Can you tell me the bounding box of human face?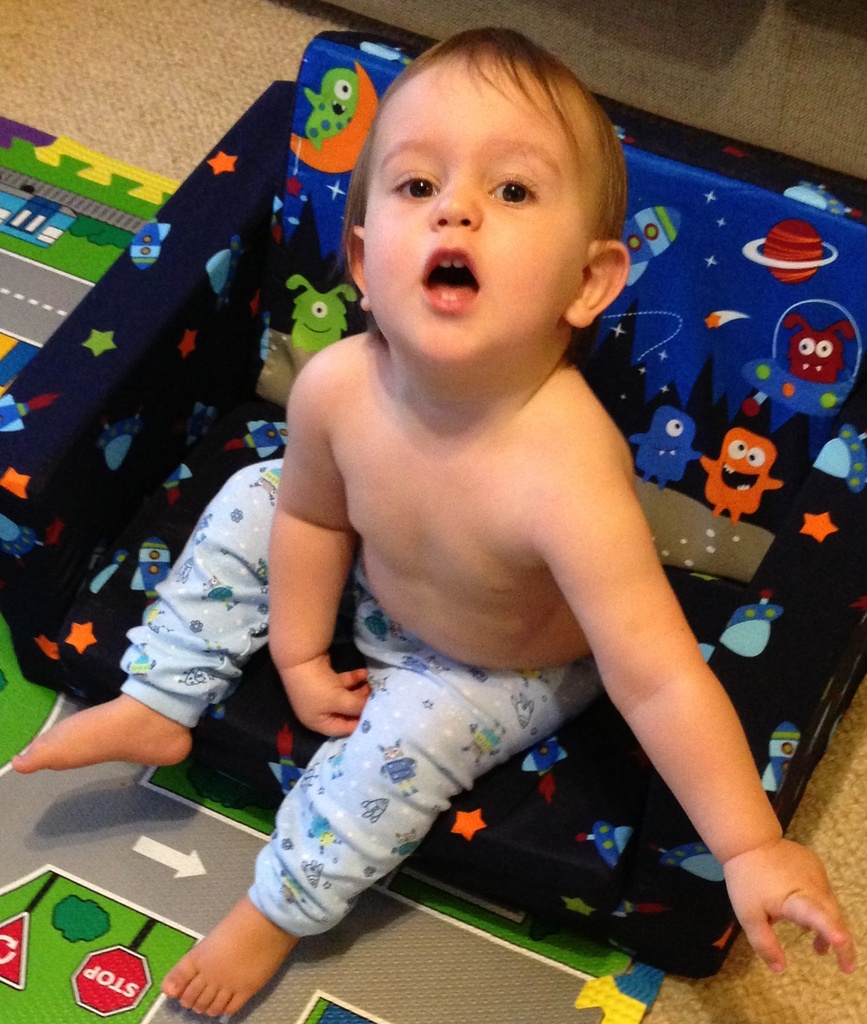
<box>359,70,576,375</box>.
